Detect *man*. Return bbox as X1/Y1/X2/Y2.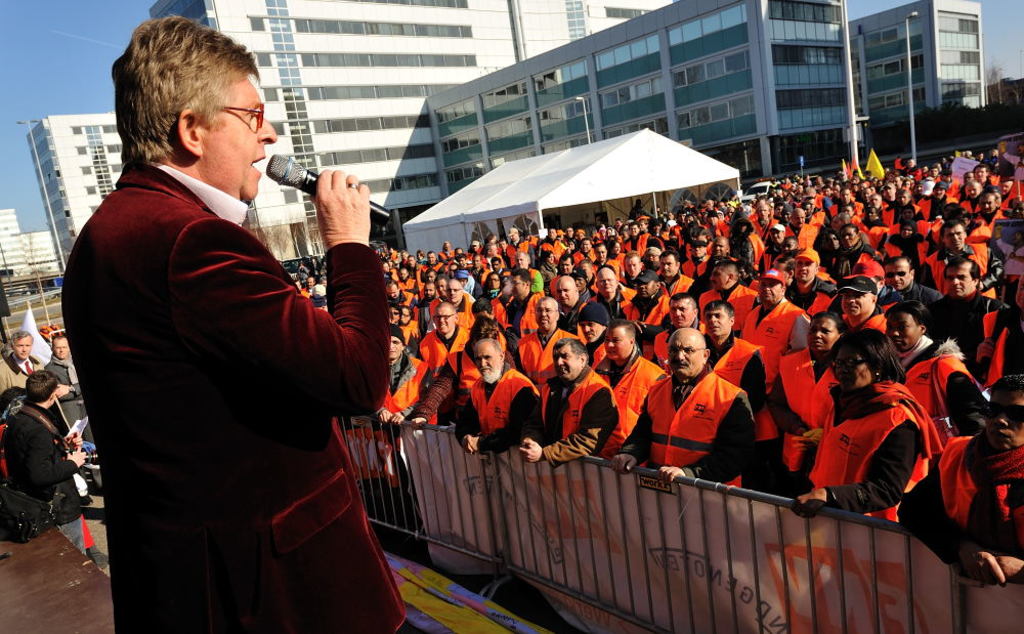
884/255/935/318.
